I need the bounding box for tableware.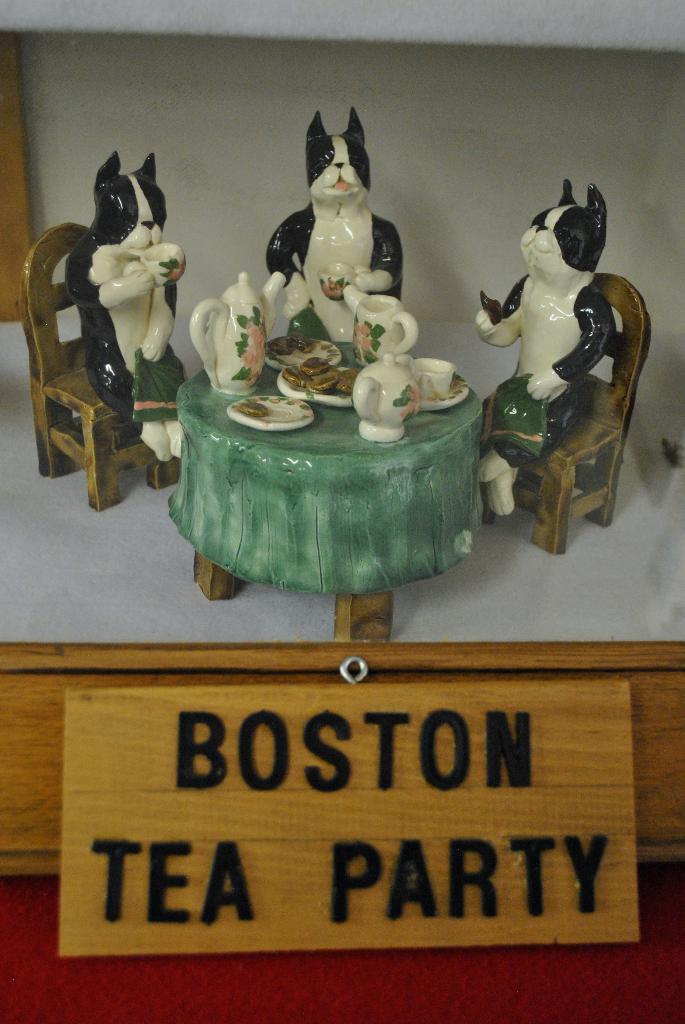
Here it is: (230,386,316,431).
